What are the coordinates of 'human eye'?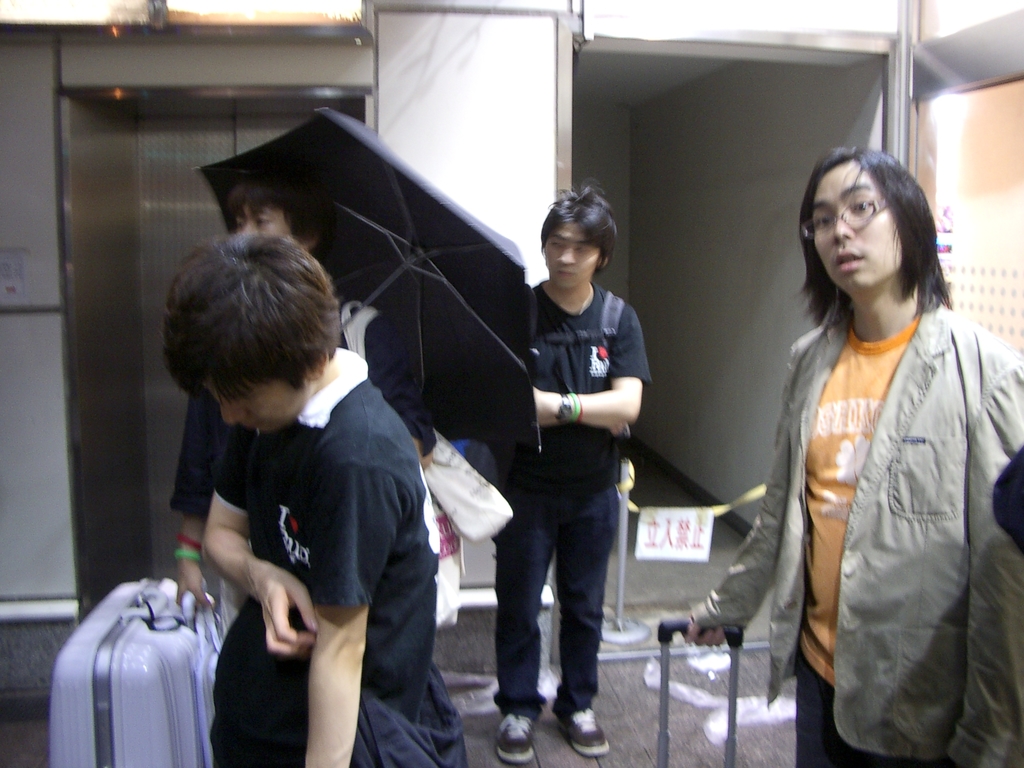
[left=811, top=211, right=833, bottom=232].
